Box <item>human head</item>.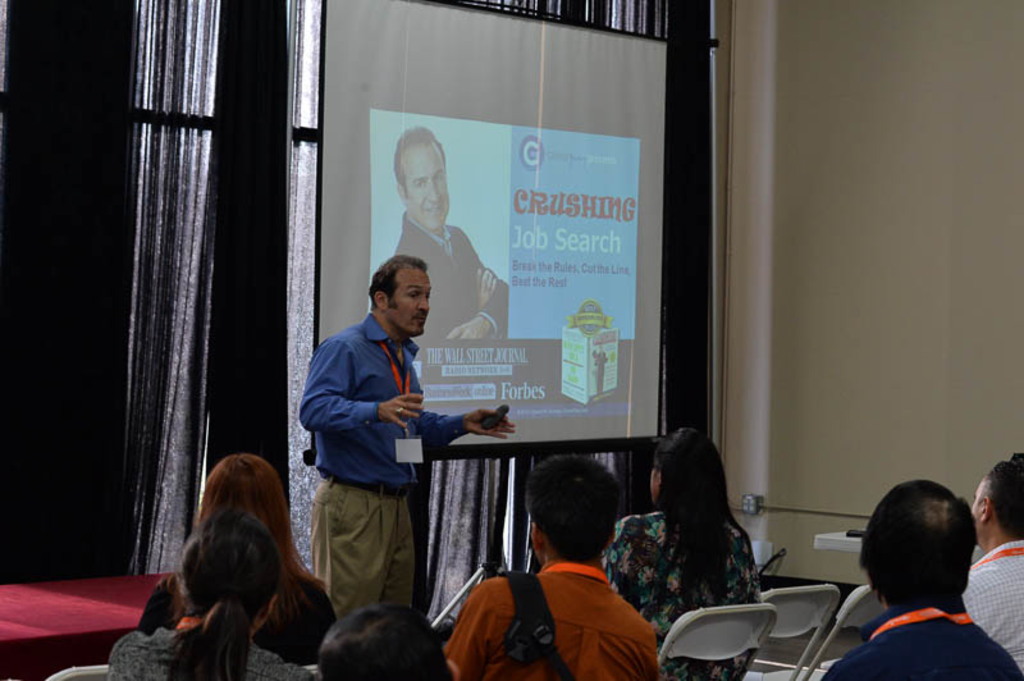
bbox=(974, 461, 1023, 550).
